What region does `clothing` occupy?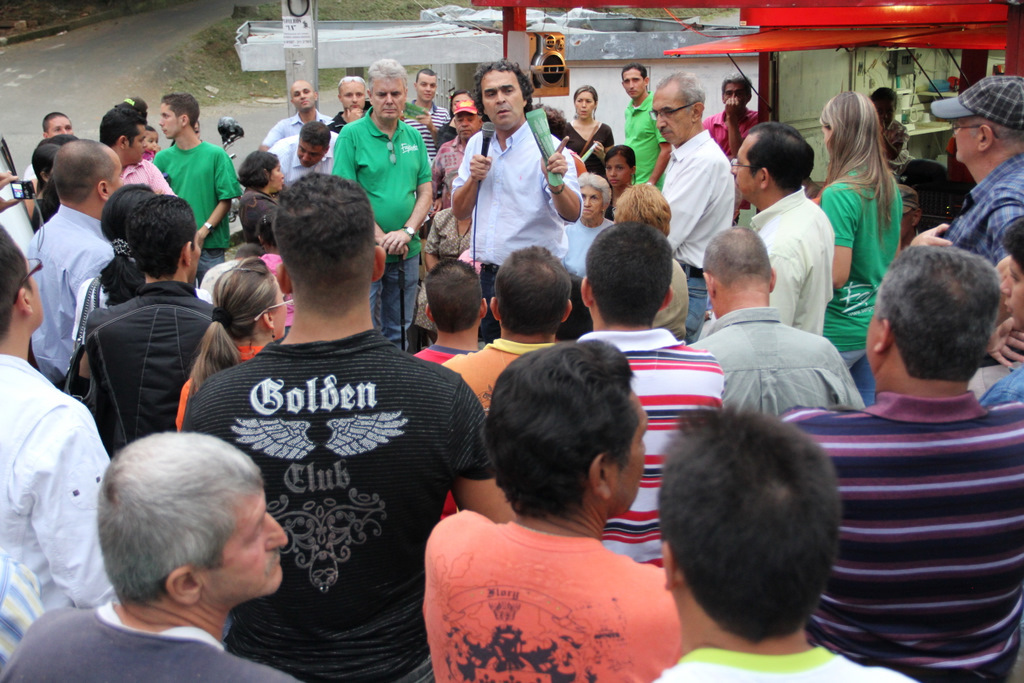
pyautogui.locateOnScreen(420, 510, 680, 682).
